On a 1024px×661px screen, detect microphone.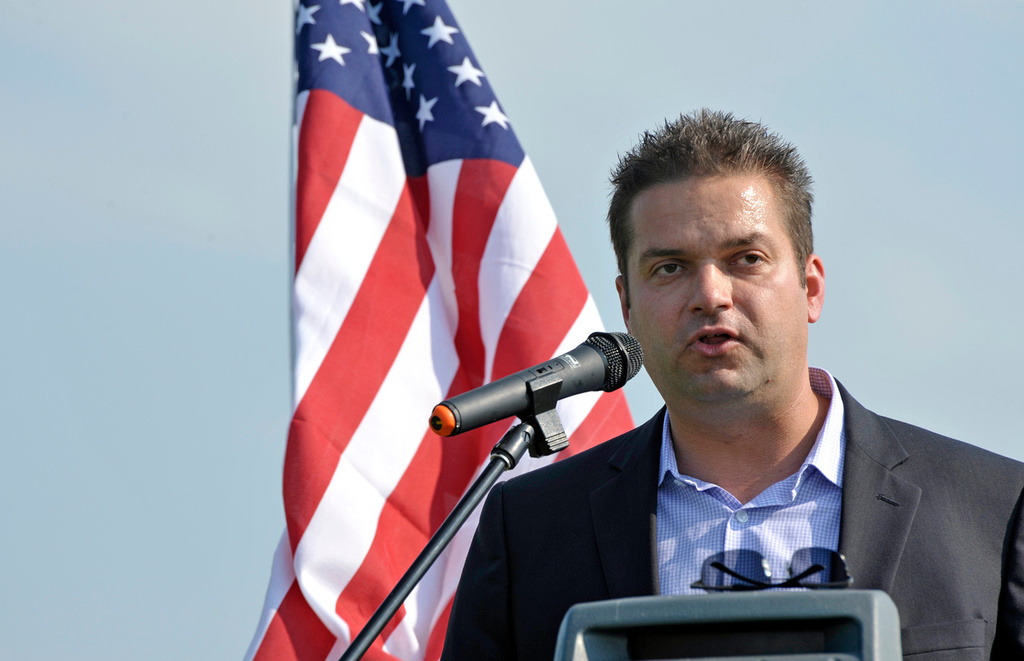
428,330,644,442.
